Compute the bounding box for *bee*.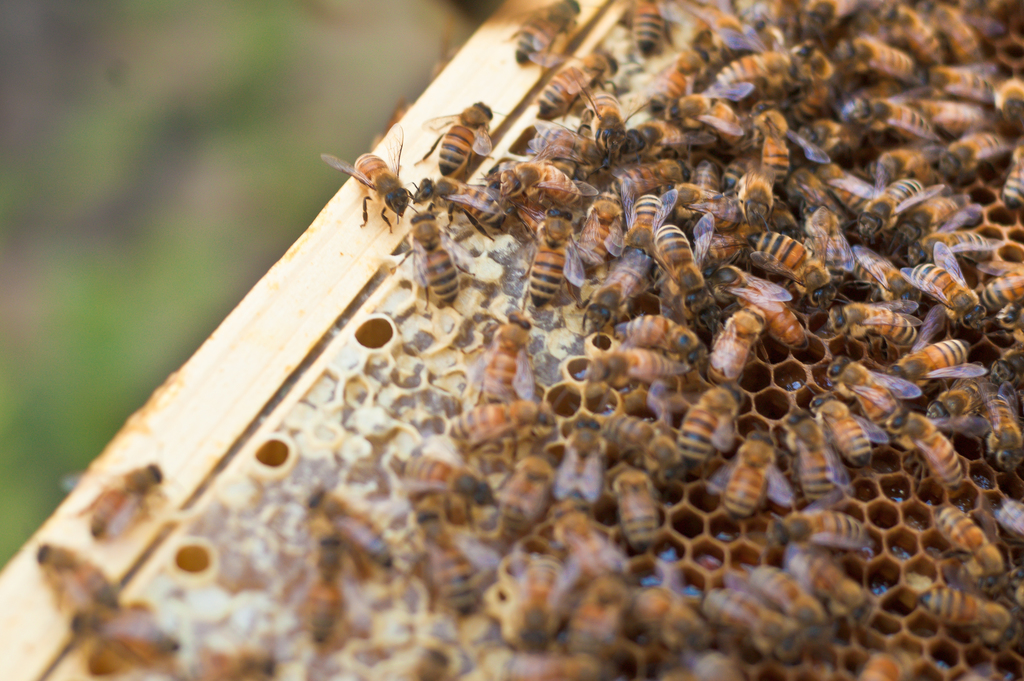
[787,204,843,257].
